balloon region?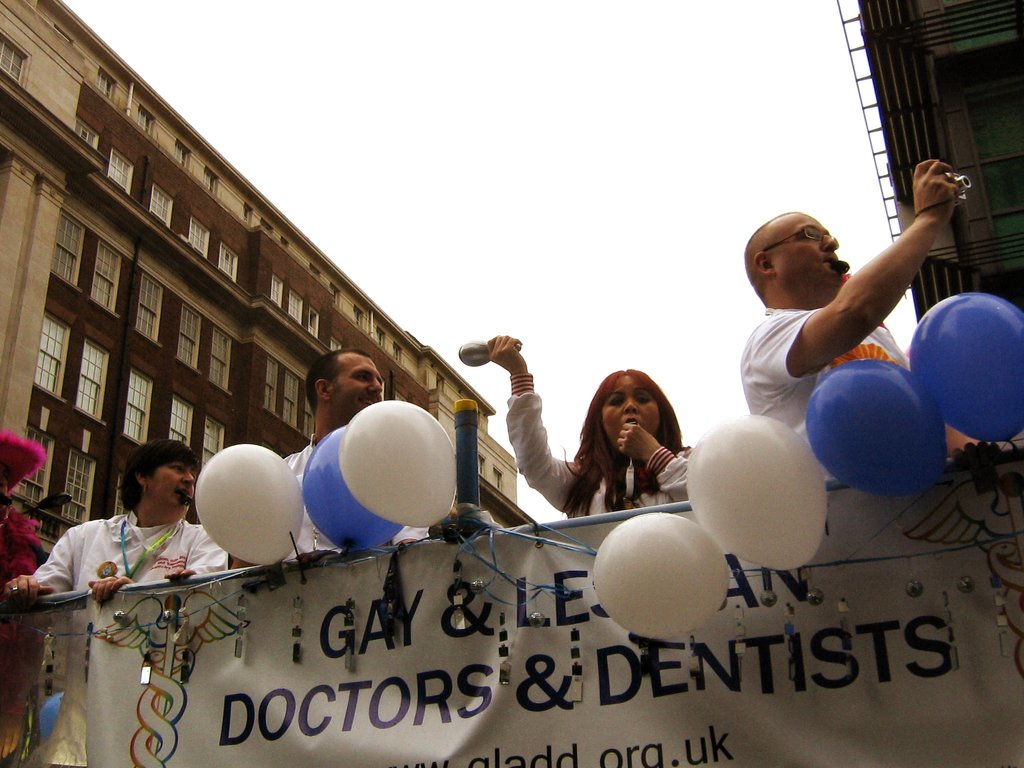
select_region(592, 509, 735, 637)
